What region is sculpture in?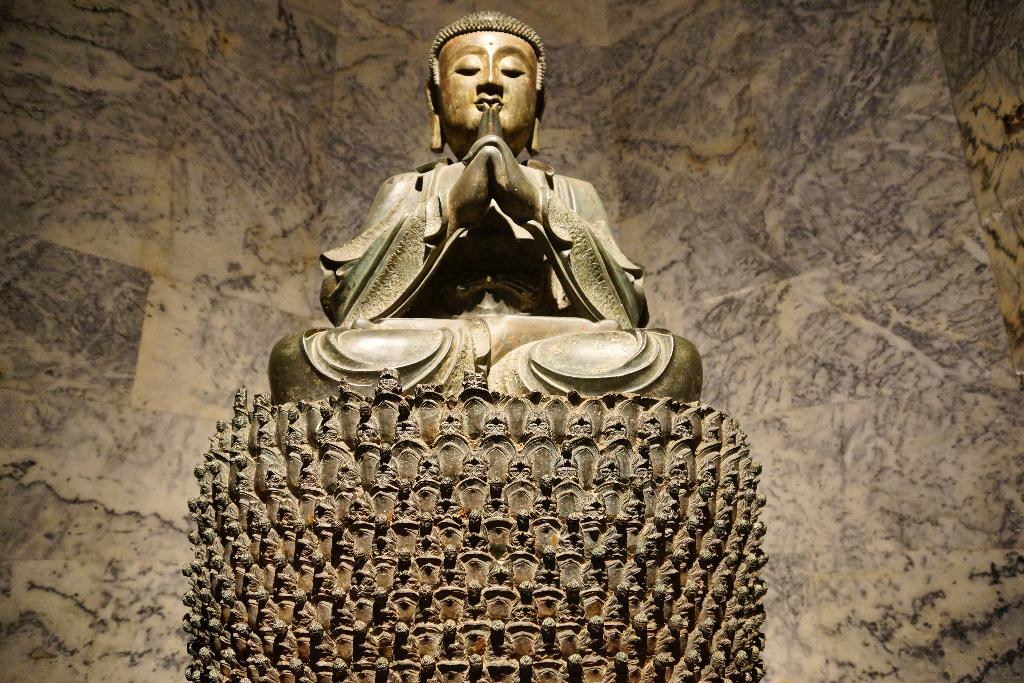
bbox(266, 10, 702, 406).
